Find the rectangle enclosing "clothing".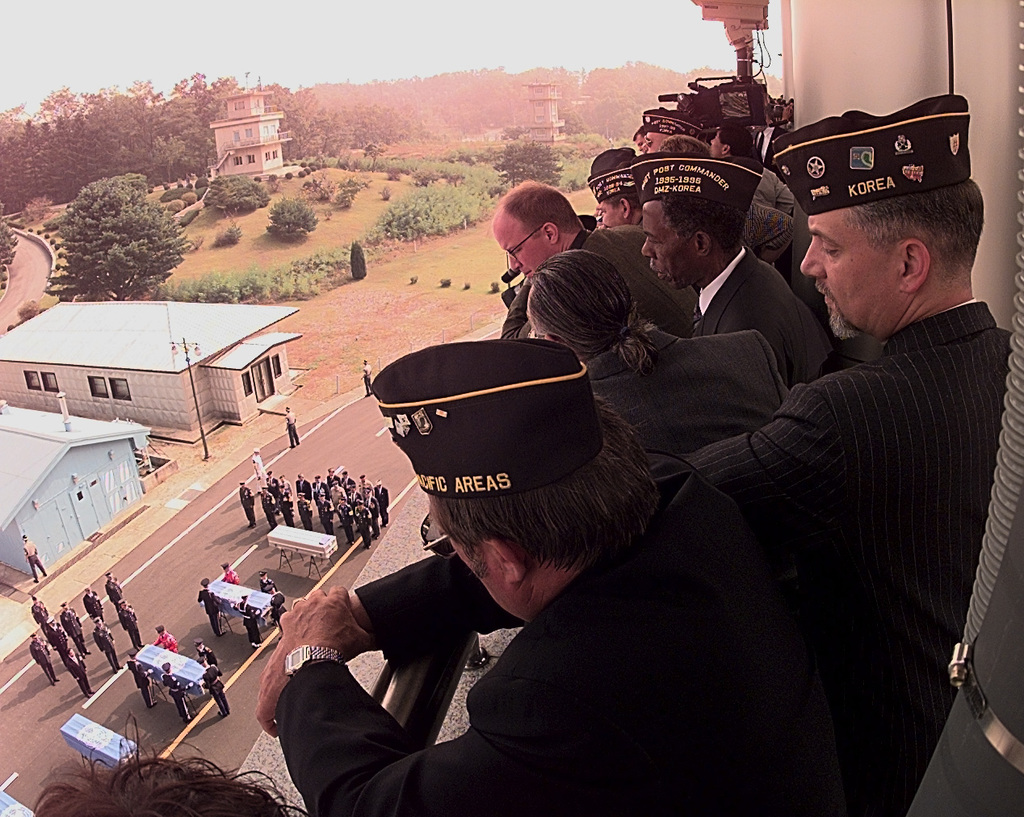
bbox(59, 606, 84, 649).
